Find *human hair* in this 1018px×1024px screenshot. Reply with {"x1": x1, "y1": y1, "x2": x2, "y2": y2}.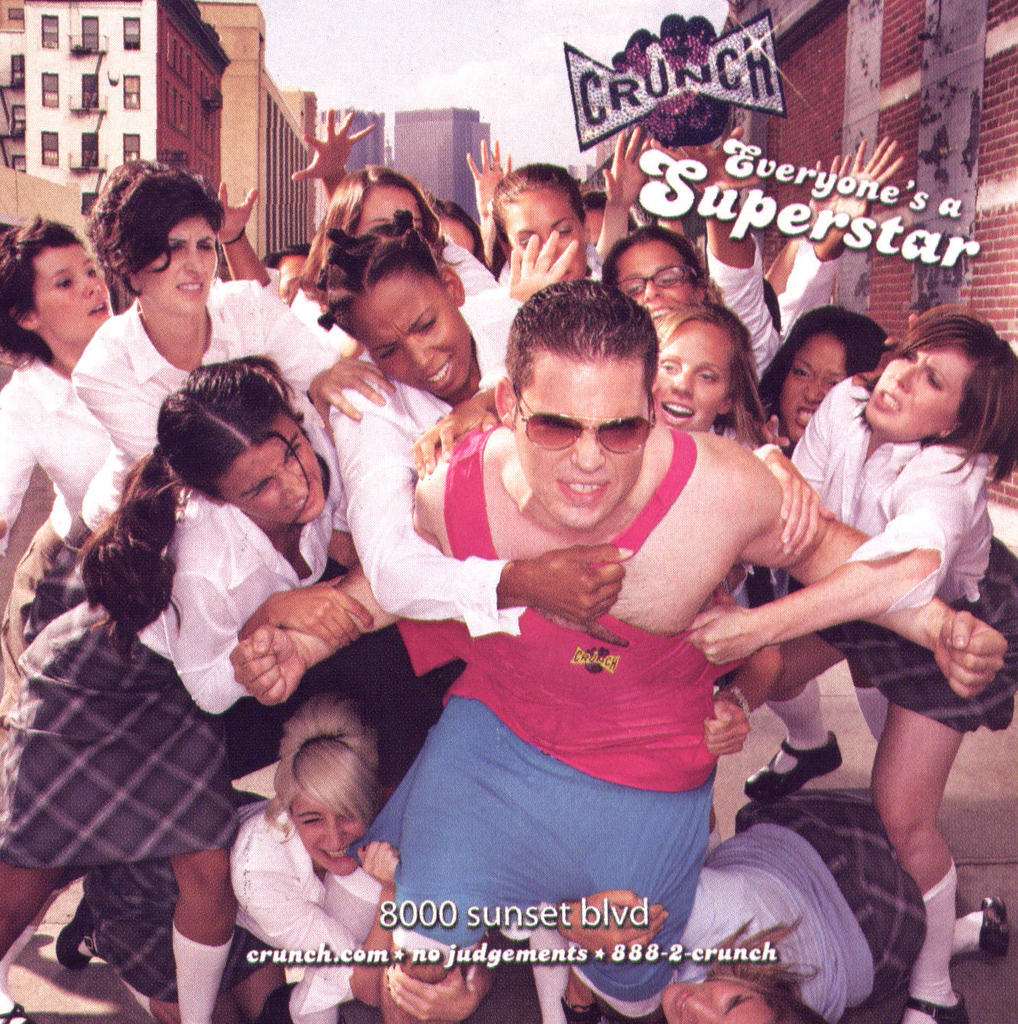
{"x1": 584, "y1": 192, "x2": 639, "y2": 234}.
